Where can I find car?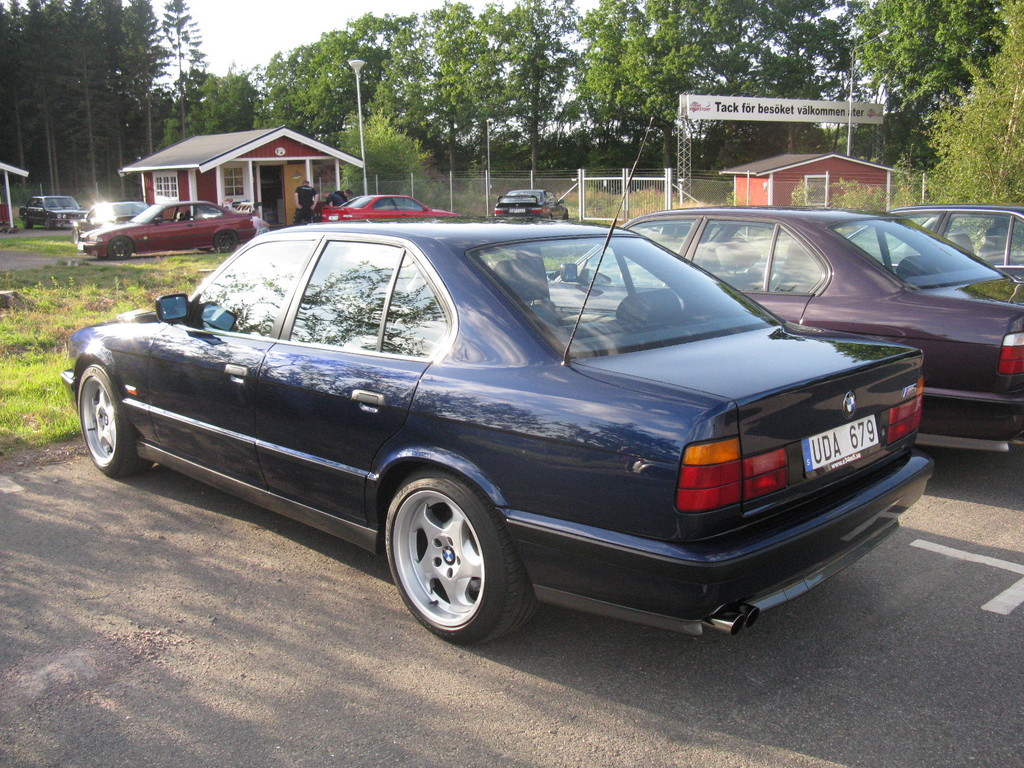
You can find it at crop(62, 219, 945, 653).
